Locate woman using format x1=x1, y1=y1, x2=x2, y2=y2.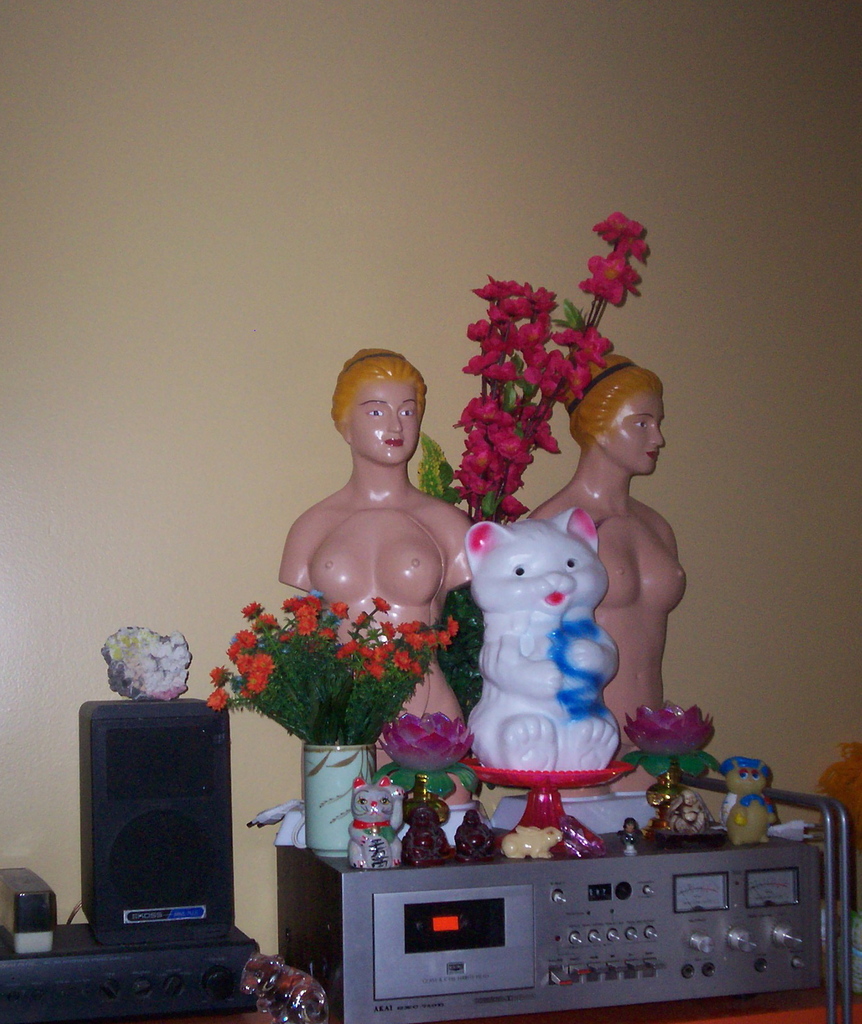
x1=275, y1=344, x2=481, y2=810.
